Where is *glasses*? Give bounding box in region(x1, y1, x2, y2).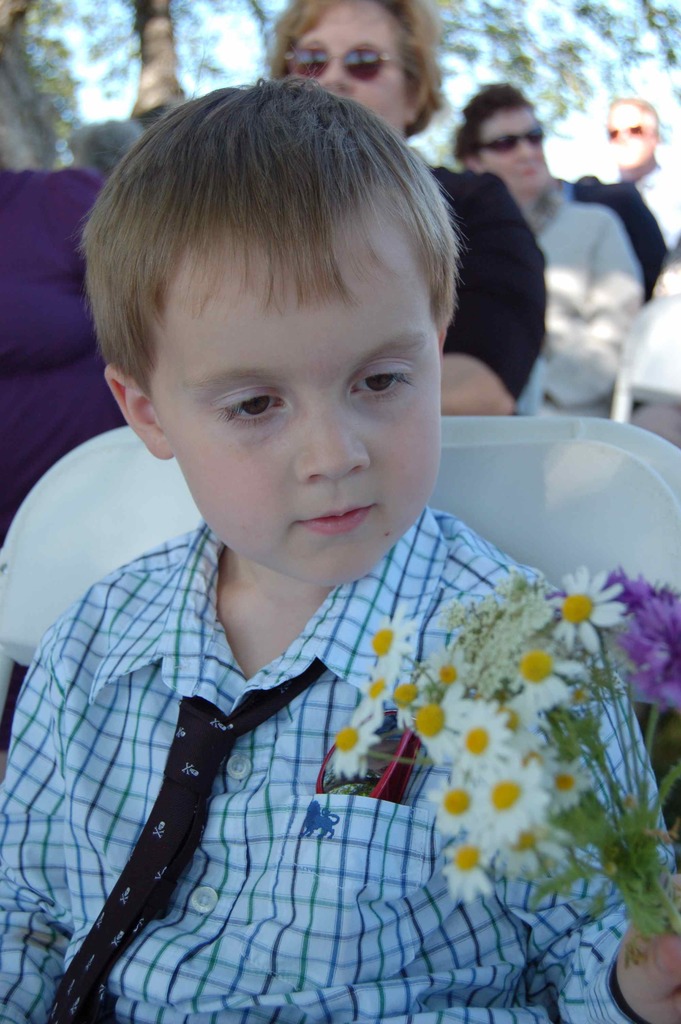
region(282, 41, 428, 87).
